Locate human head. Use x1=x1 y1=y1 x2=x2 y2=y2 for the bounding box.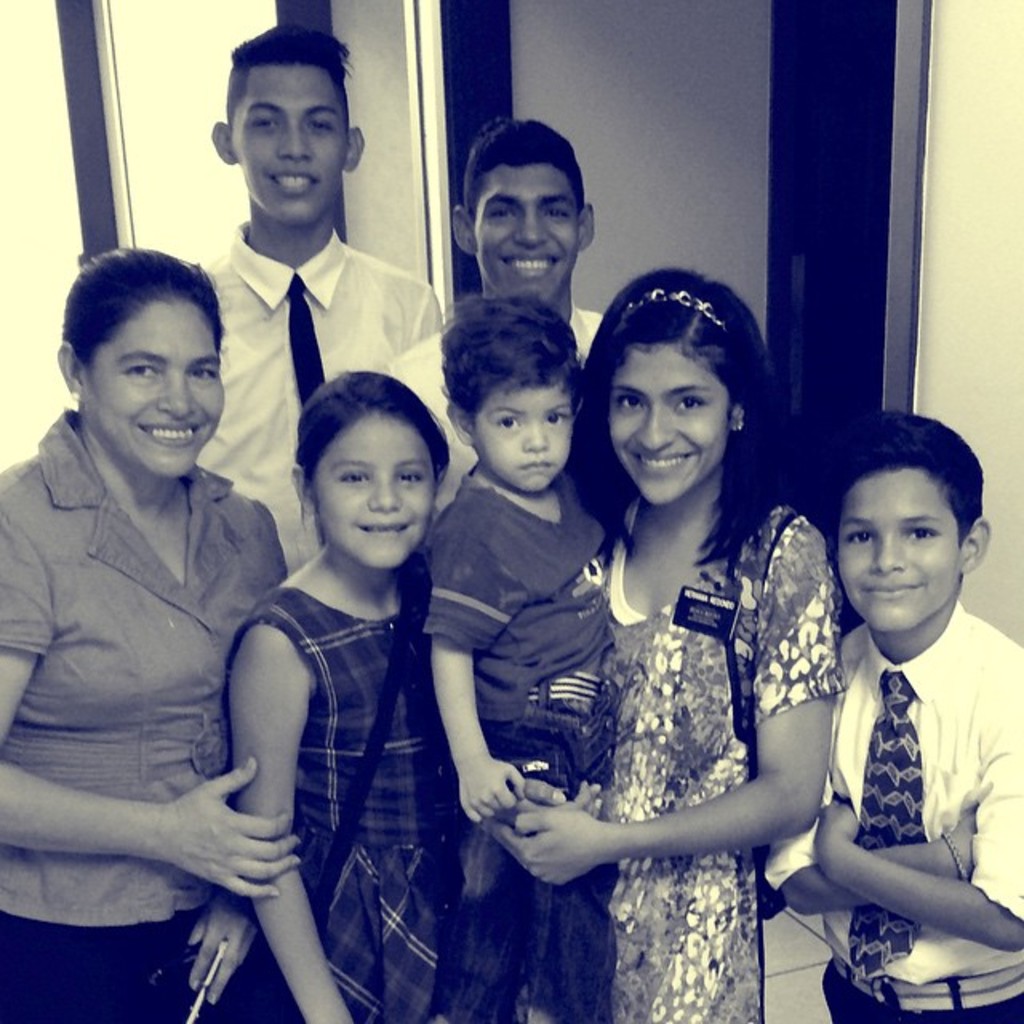
x1=443 y1=307 x2=589 y2=498.
